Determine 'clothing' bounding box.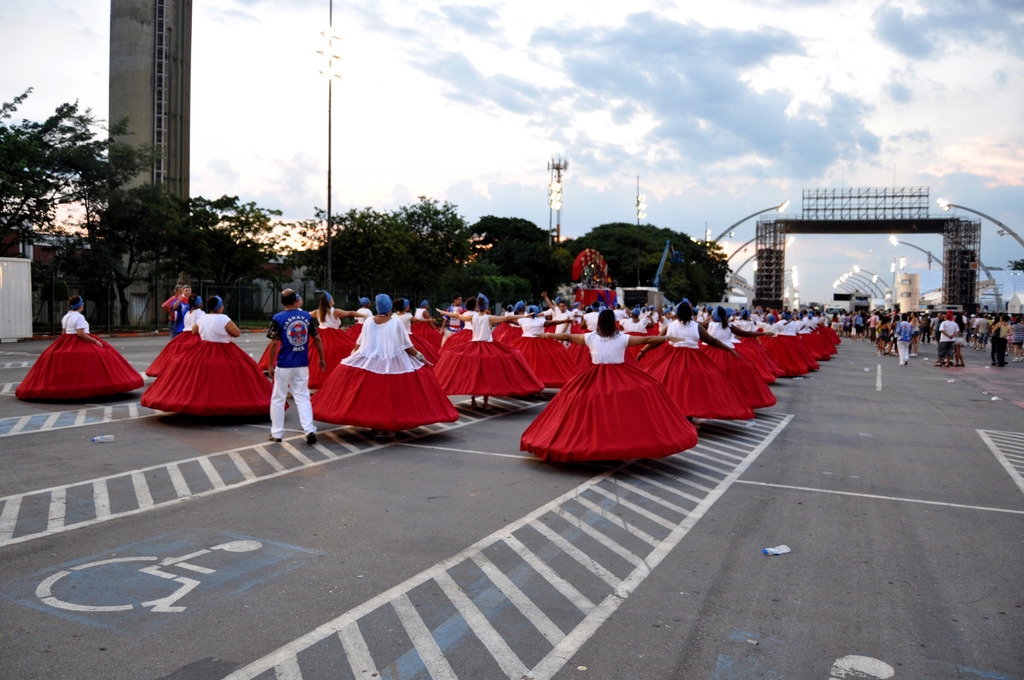
Determined: box=[941, 323, 961, 350].
